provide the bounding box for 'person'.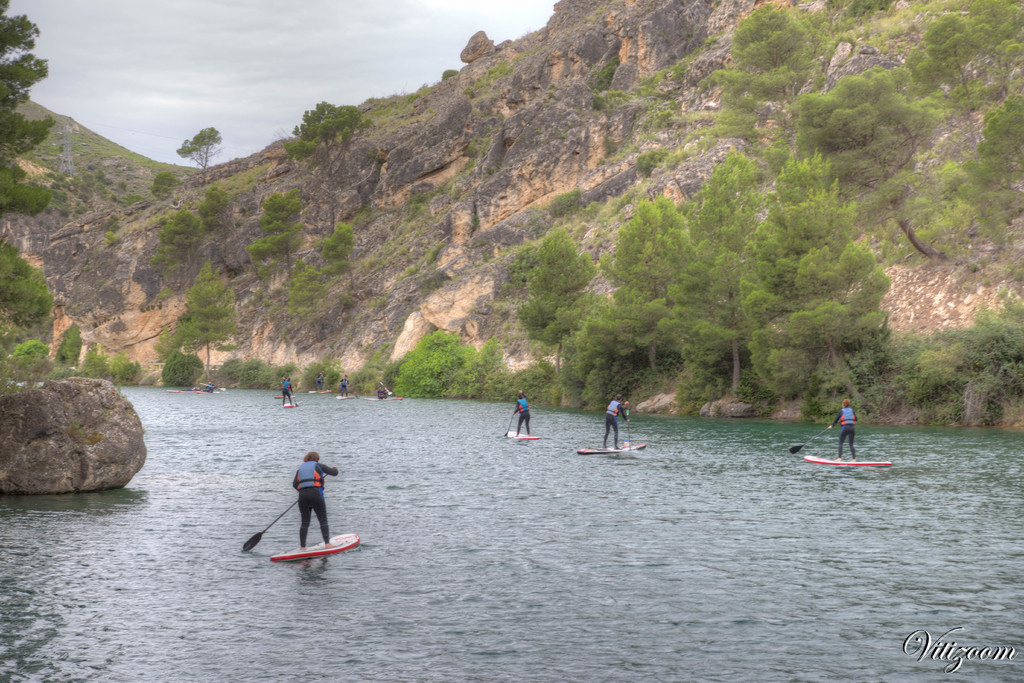
{"left": 604, "top": 388, "right": 632, "bottom": 450}.
